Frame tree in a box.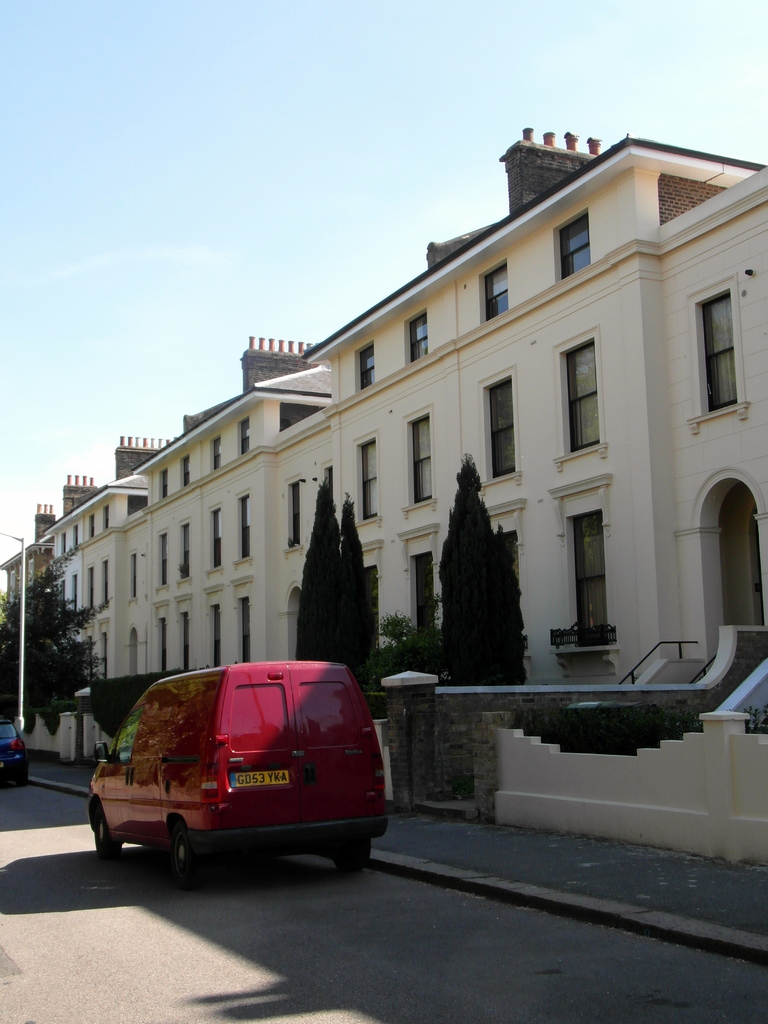
449,456,534,694.
